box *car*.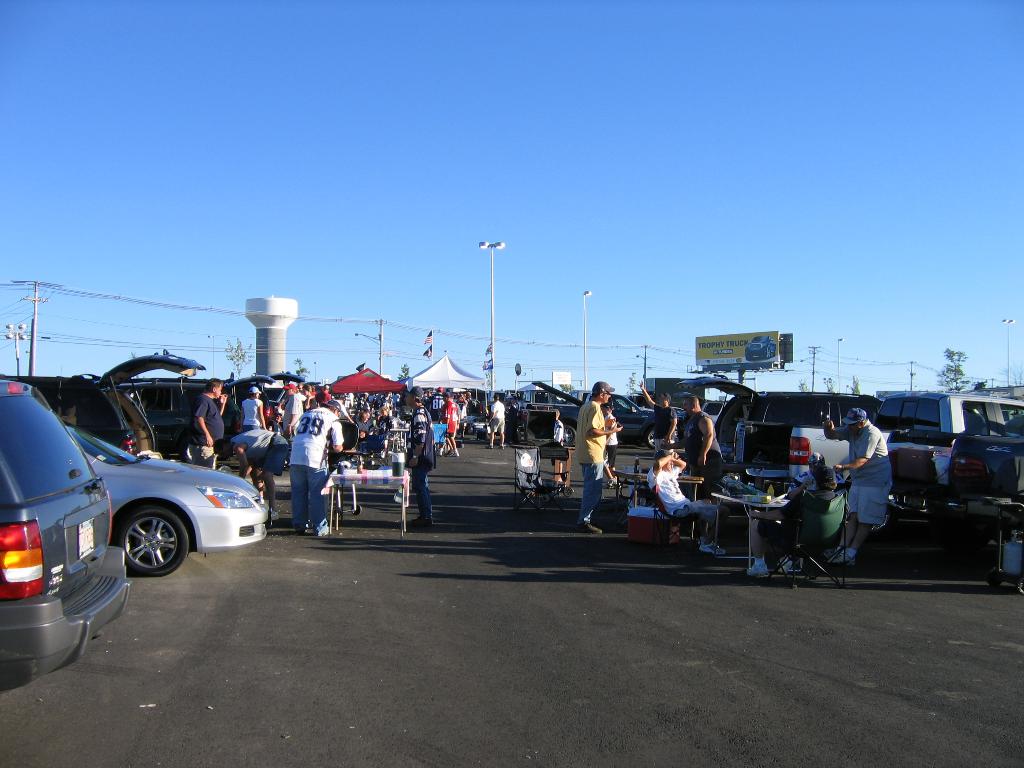
bbox=(0, 378, 127, 681).
